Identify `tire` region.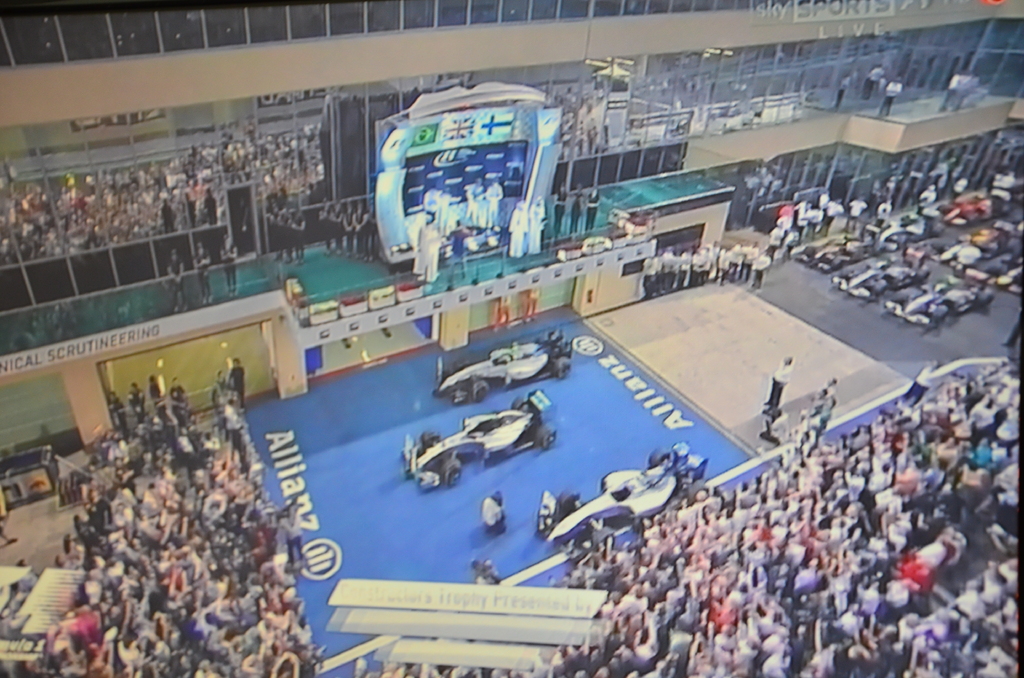
Region: crop(929, 222, 942, 238).
